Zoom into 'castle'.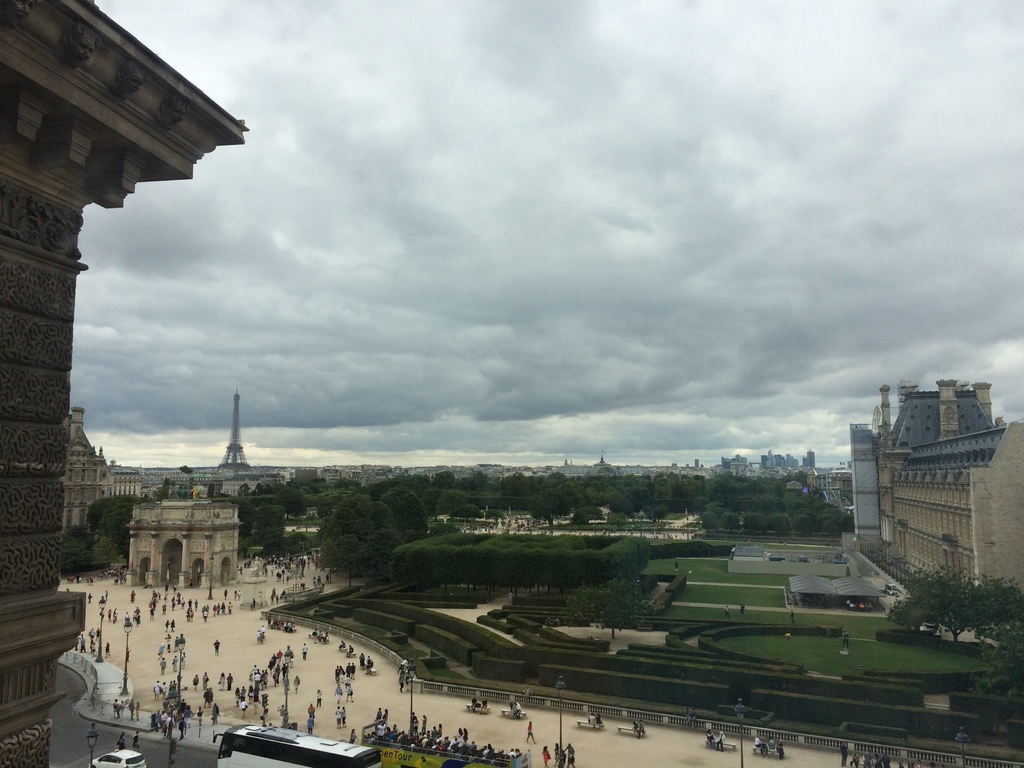
Zoom target: Rect(62, 401, 153, 563).
